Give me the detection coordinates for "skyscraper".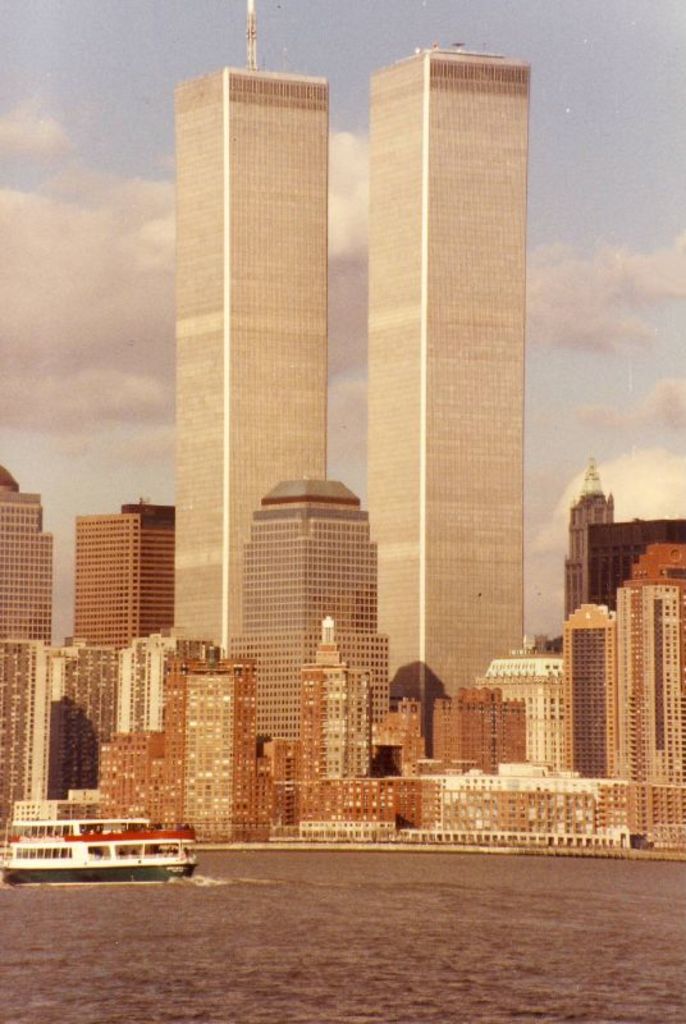
left=360, top=41, right=529, bottom=687.
